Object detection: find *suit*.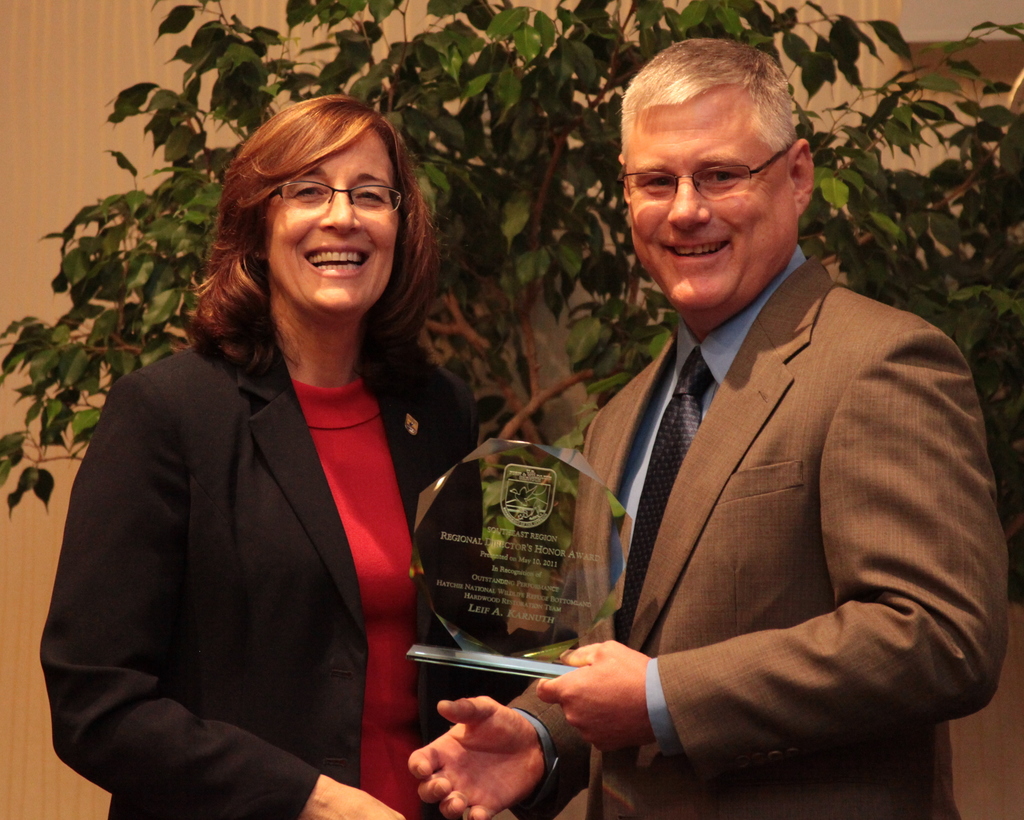
box(500, 149, 995, 807).
